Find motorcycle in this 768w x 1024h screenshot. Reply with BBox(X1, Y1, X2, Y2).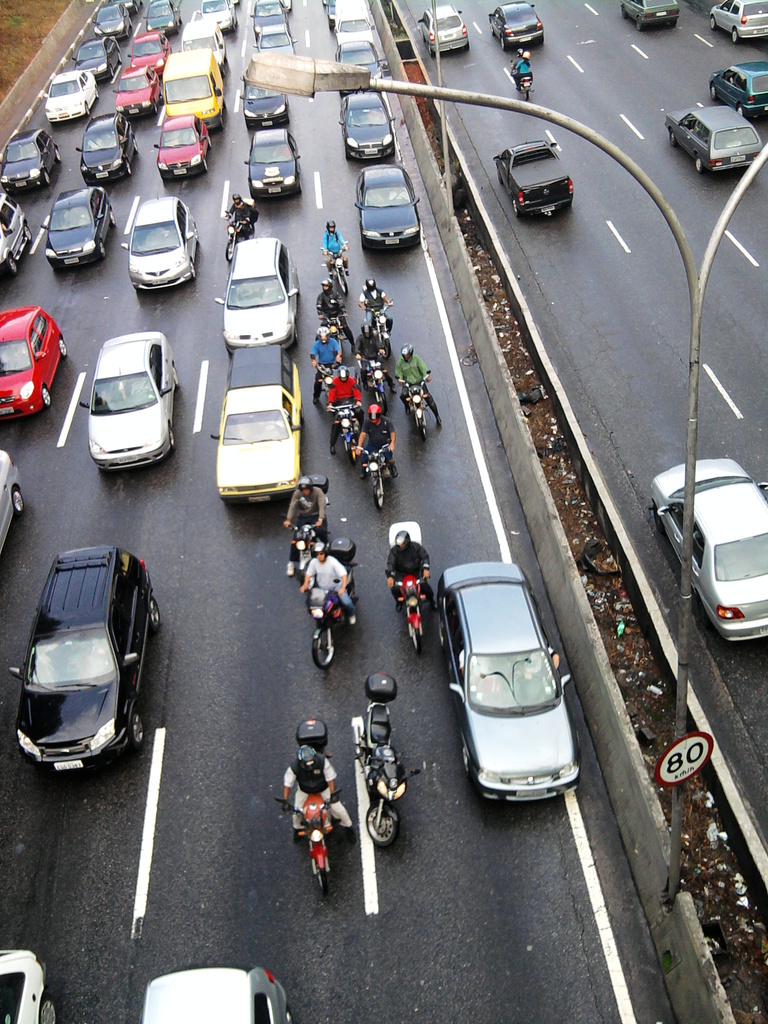
BBox(306, 541, 357, 673).
